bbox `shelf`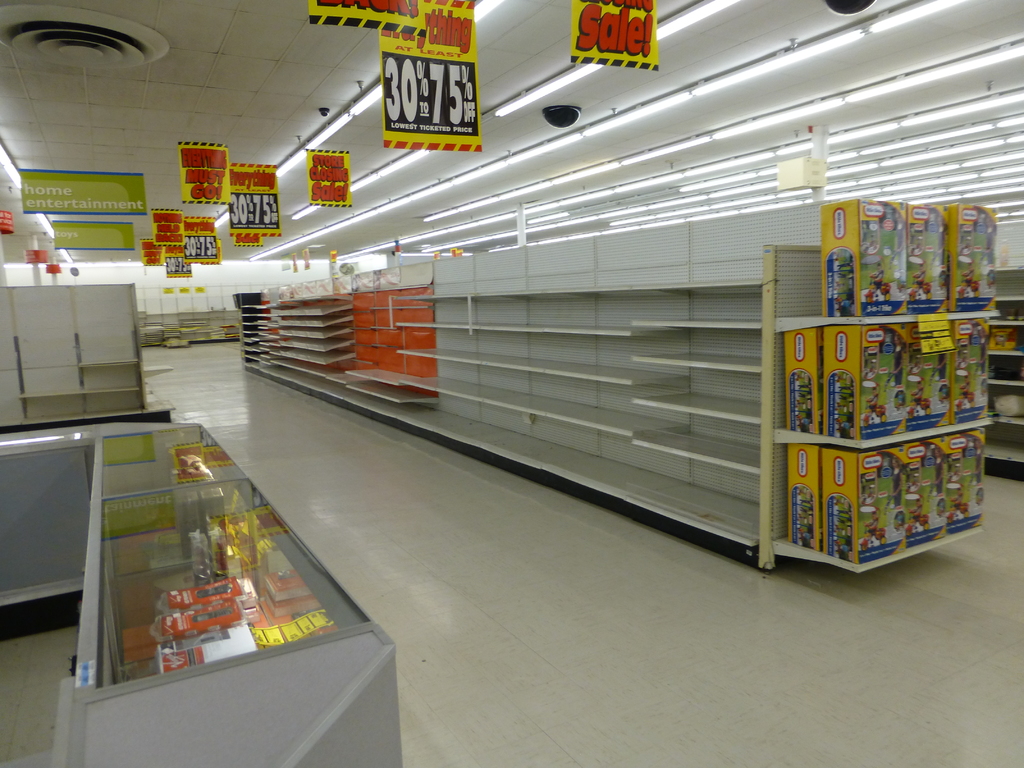
bbox=(762, 189, 1000, 578)
